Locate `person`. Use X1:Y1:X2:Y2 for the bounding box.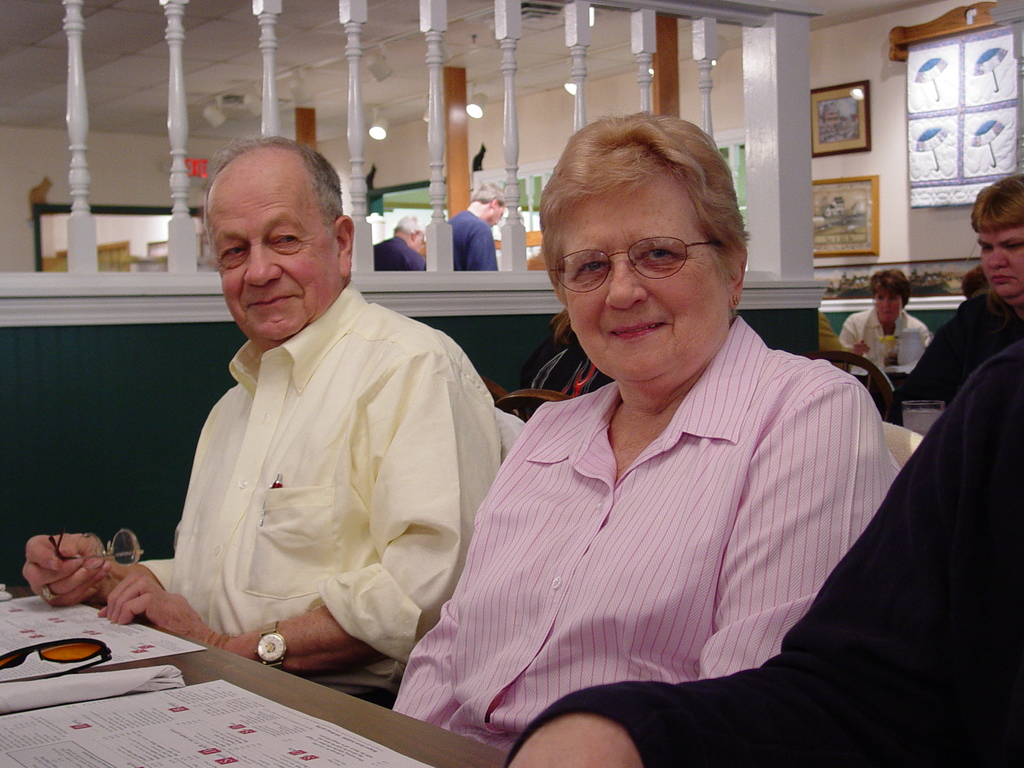
506:346:1023:767.
